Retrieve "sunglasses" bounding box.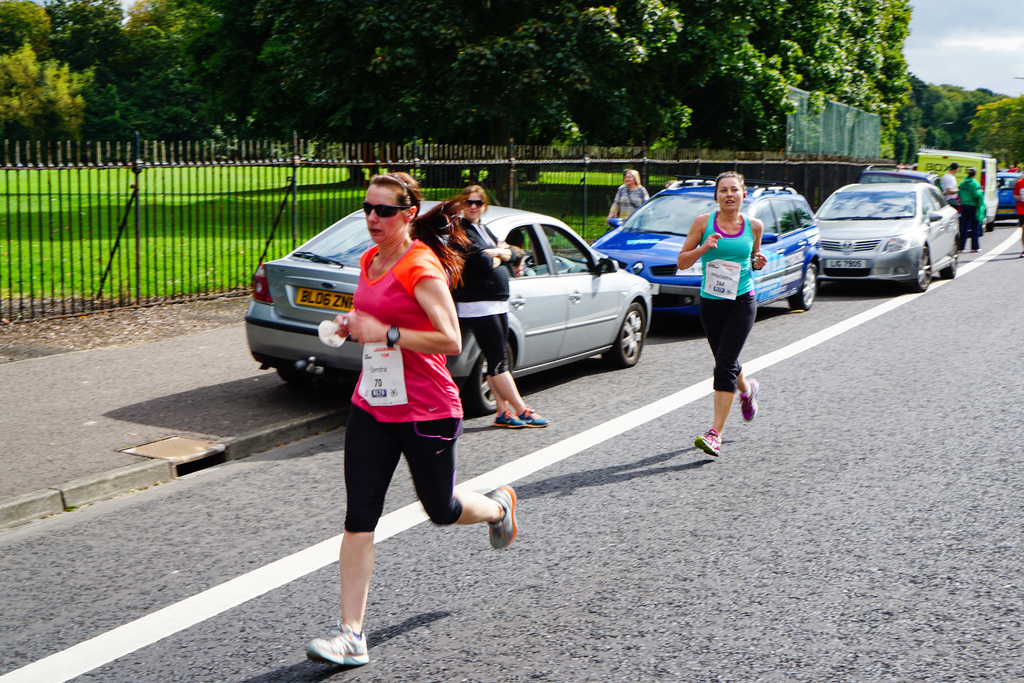
Bounding box: (x1=364, y1=199, x2=413, y2=215).
